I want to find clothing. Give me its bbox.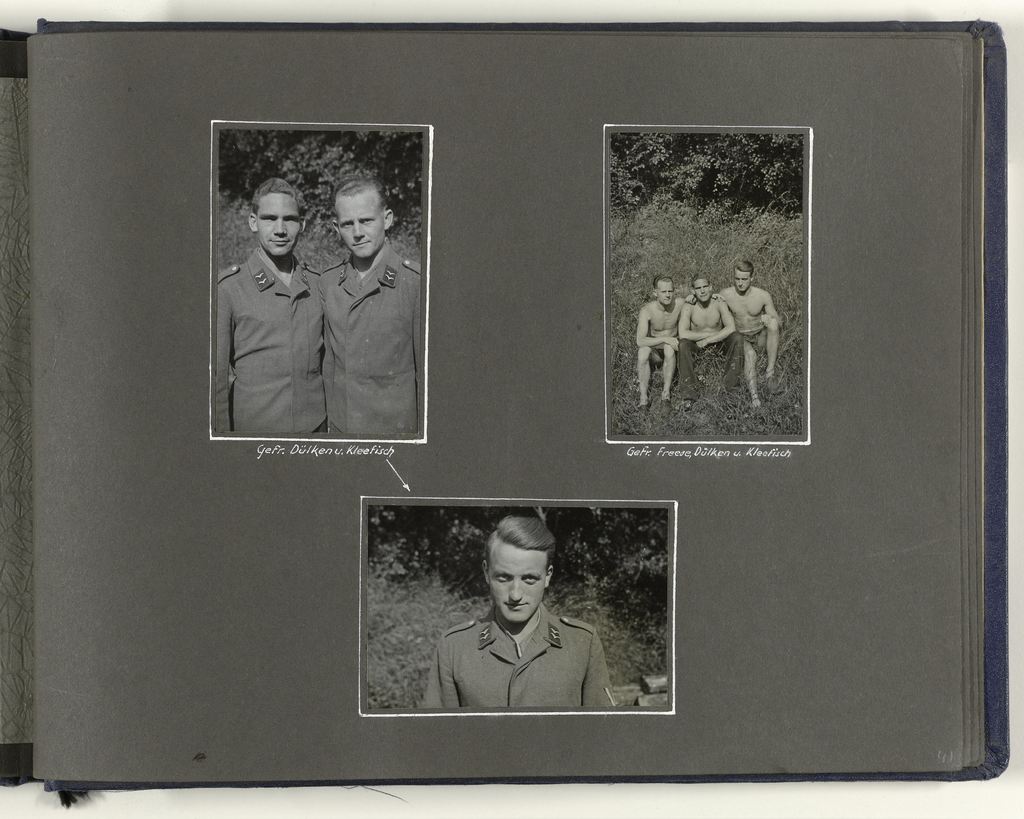
<region>210, 185, 341, 450</region>.
